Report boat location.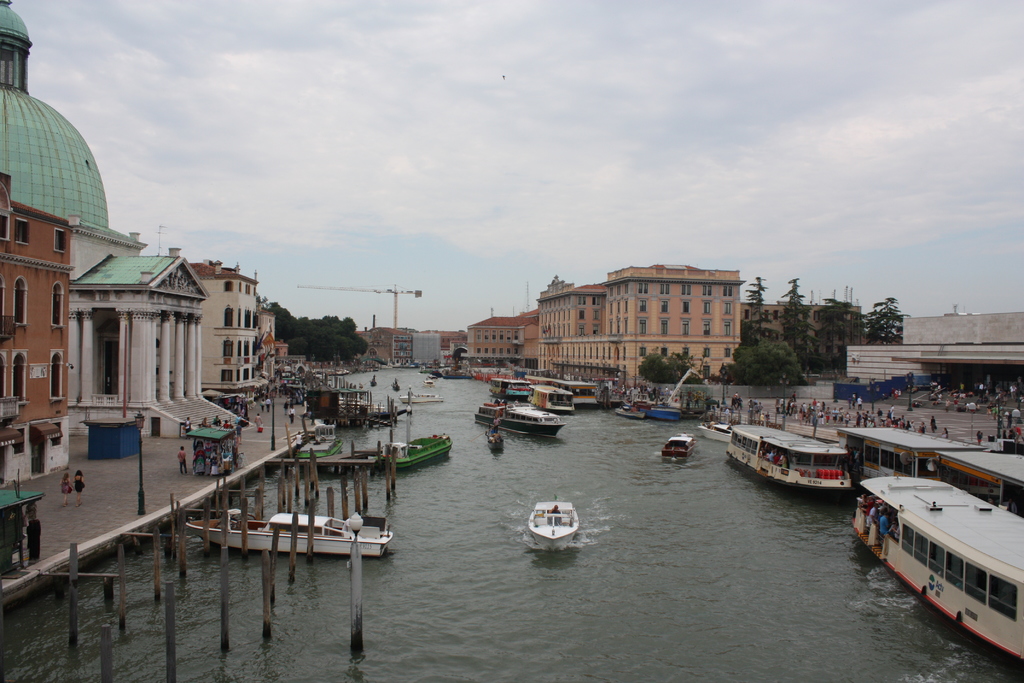
Report: [649,403,678,425].
